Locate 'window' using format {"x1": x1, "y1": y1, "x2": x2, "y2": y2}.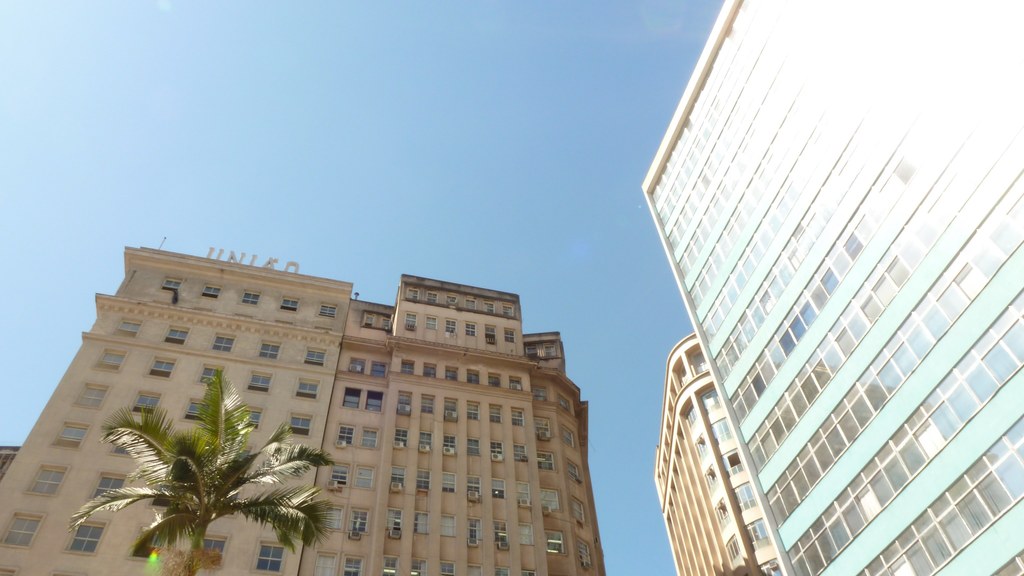
{"x1": 294, "y1": 381, "x2": 321, "y2": 399}.
